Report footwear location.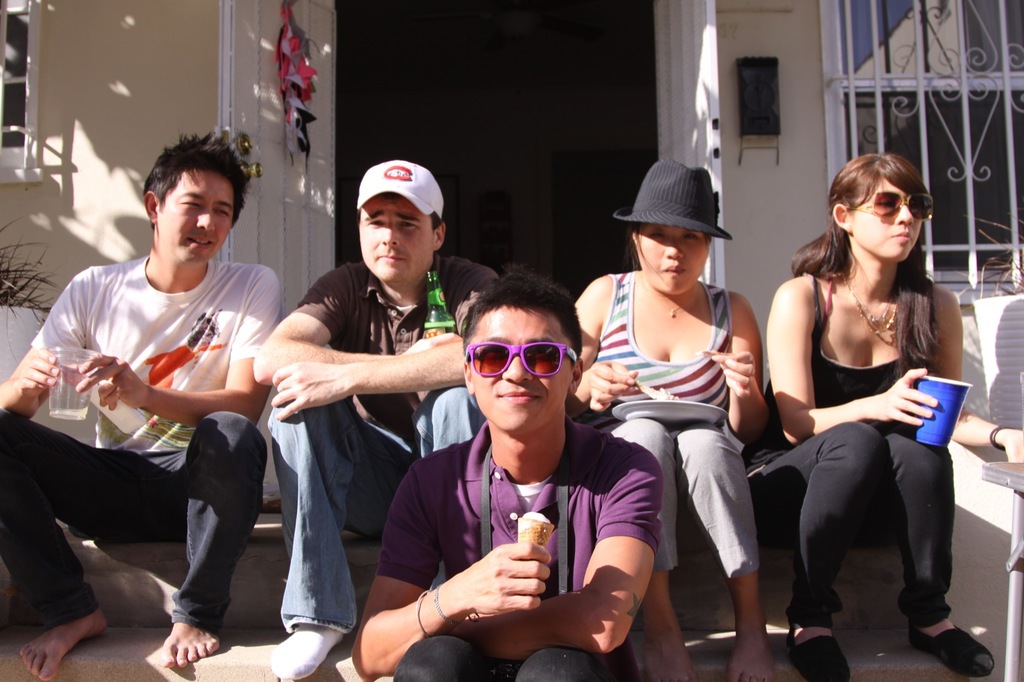
Report: [907, 618, 995, 679].
